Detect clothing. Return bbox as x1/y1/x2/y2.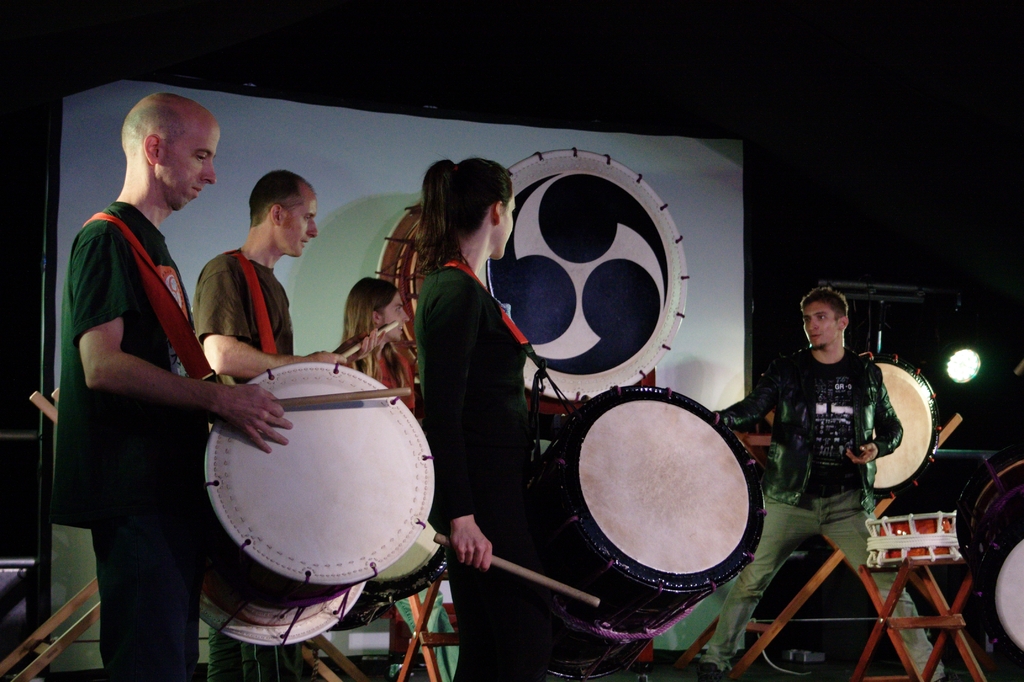
195/259/300/681.
